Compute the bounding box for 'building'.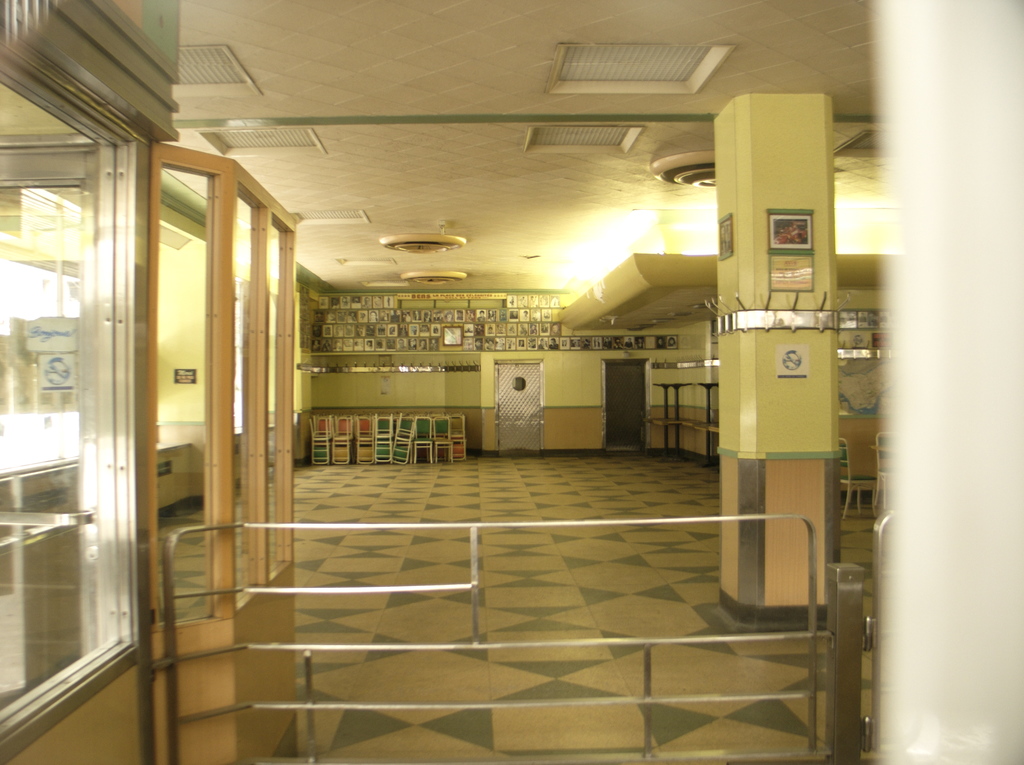
left=3, top=0, right=1023, bottom=764.
